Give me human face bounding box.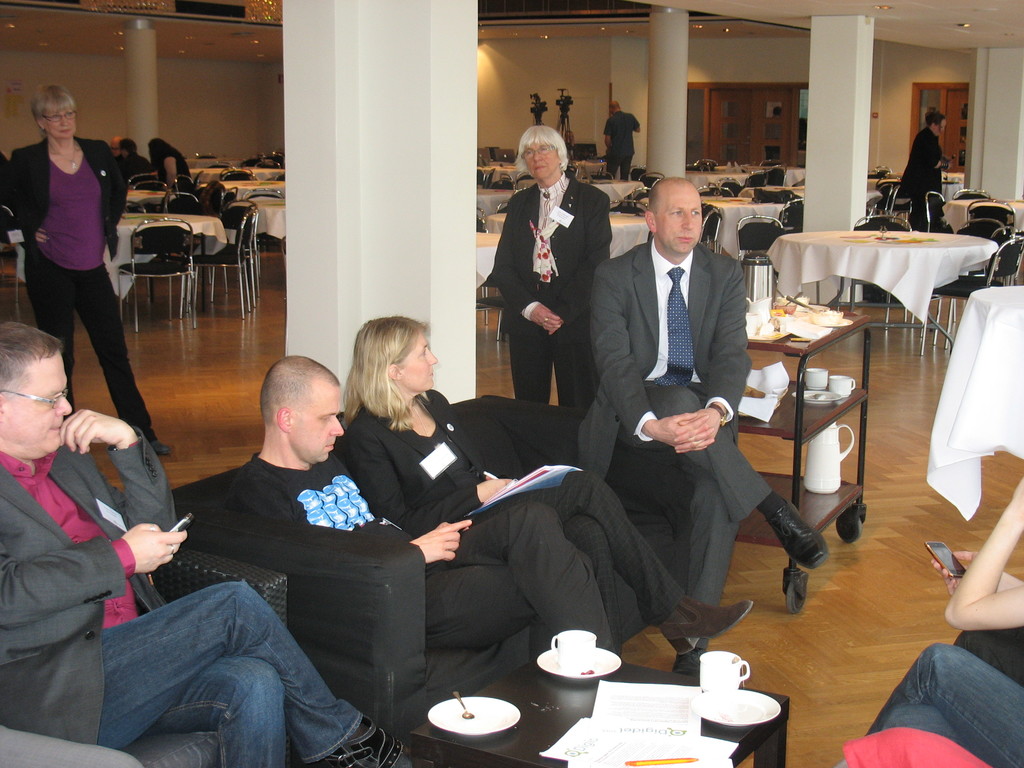
left=657, top=195, right=700, bottom=255.
